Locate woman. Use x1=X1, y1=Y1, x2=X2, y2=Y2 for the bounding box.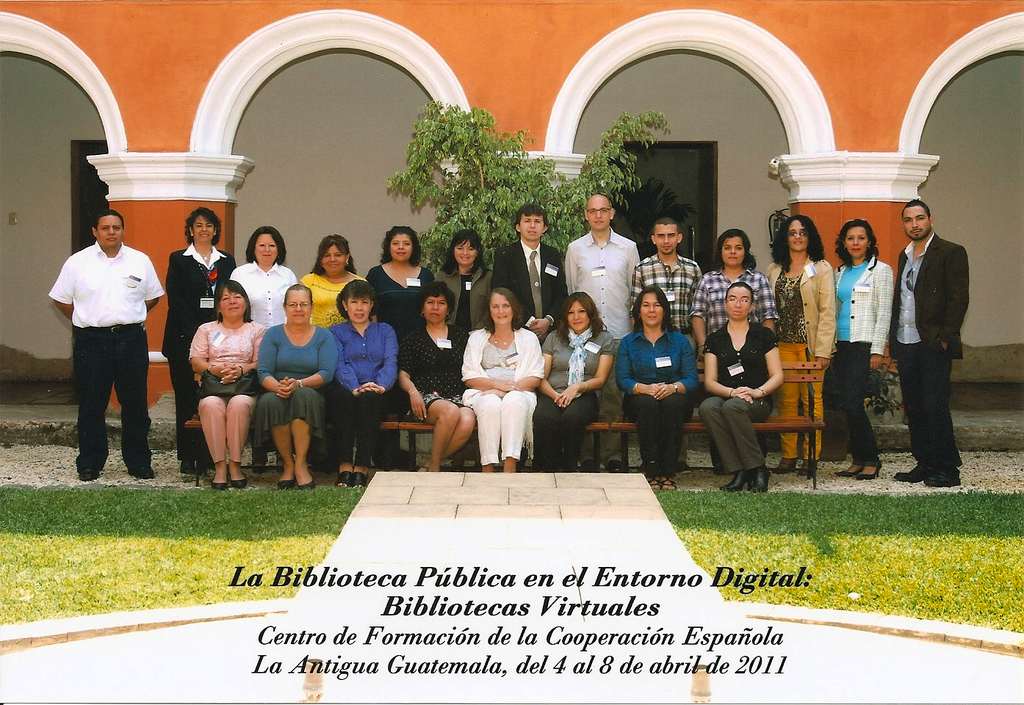
x1=251, y1=286, x2=342, y2=488.
